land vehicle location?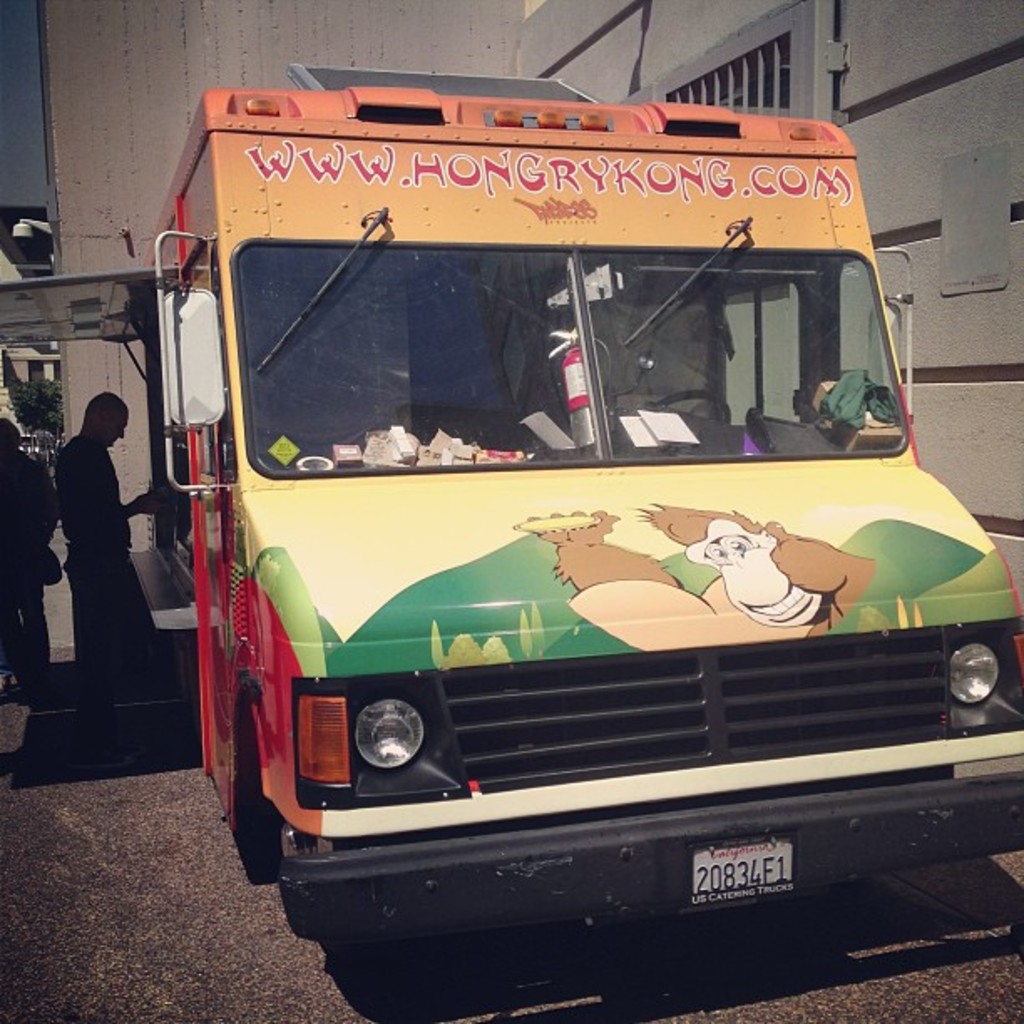
[left=125, top=136, right=1011, bottom=982]
